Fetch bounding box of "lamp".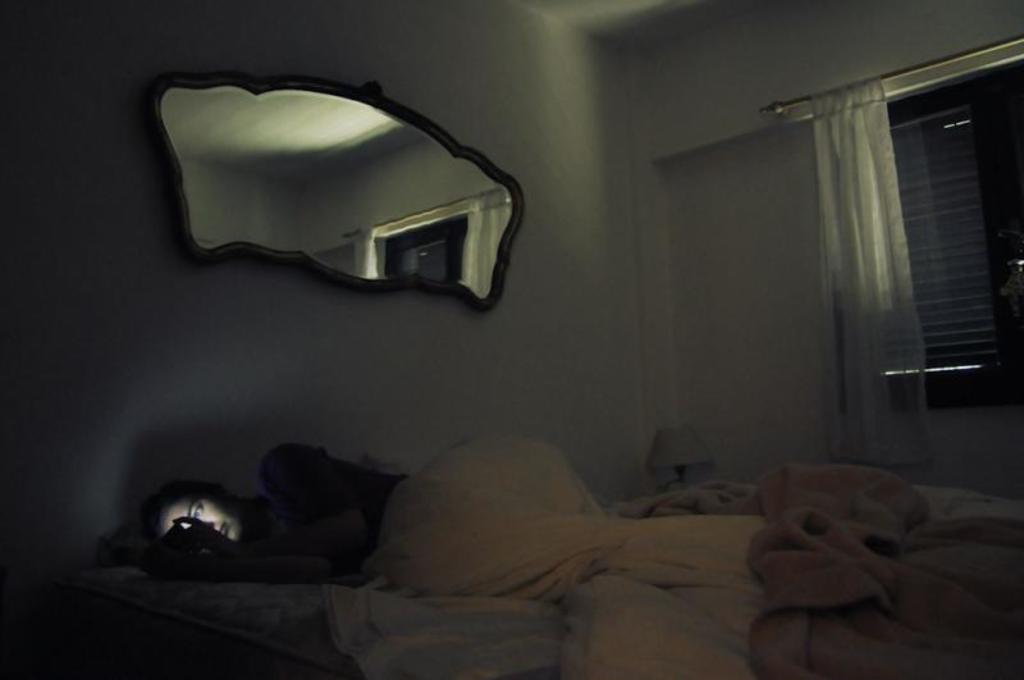
Bbox: pyautogui.locateOnScreen(649, 426, 710, 496).
